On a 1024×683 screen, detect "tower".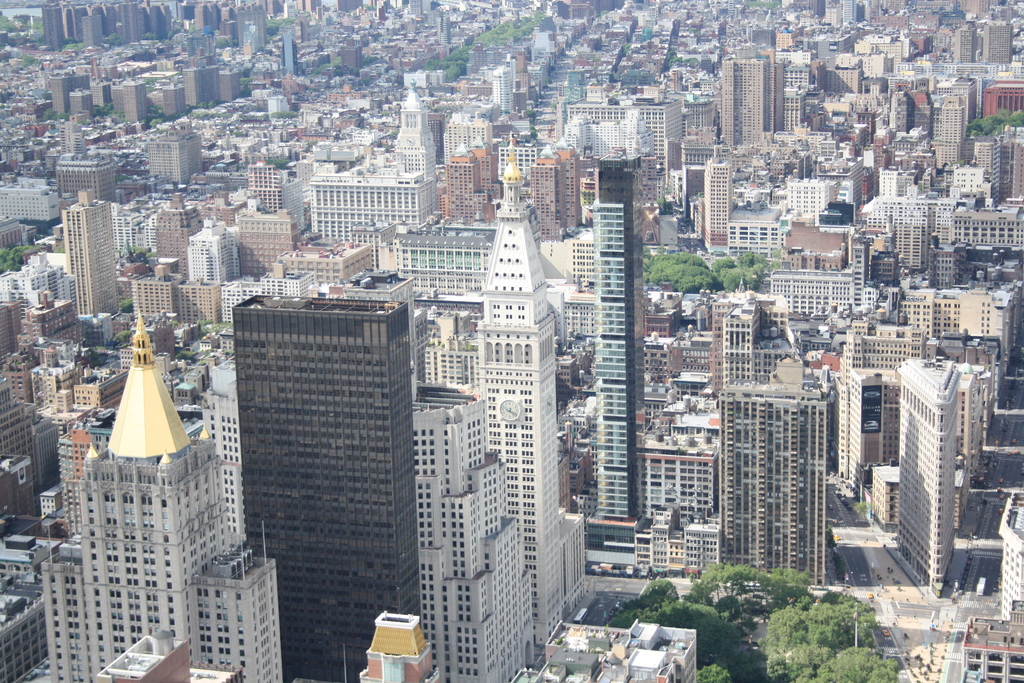
x1=947 y1=25 x2=990 y2=66.
